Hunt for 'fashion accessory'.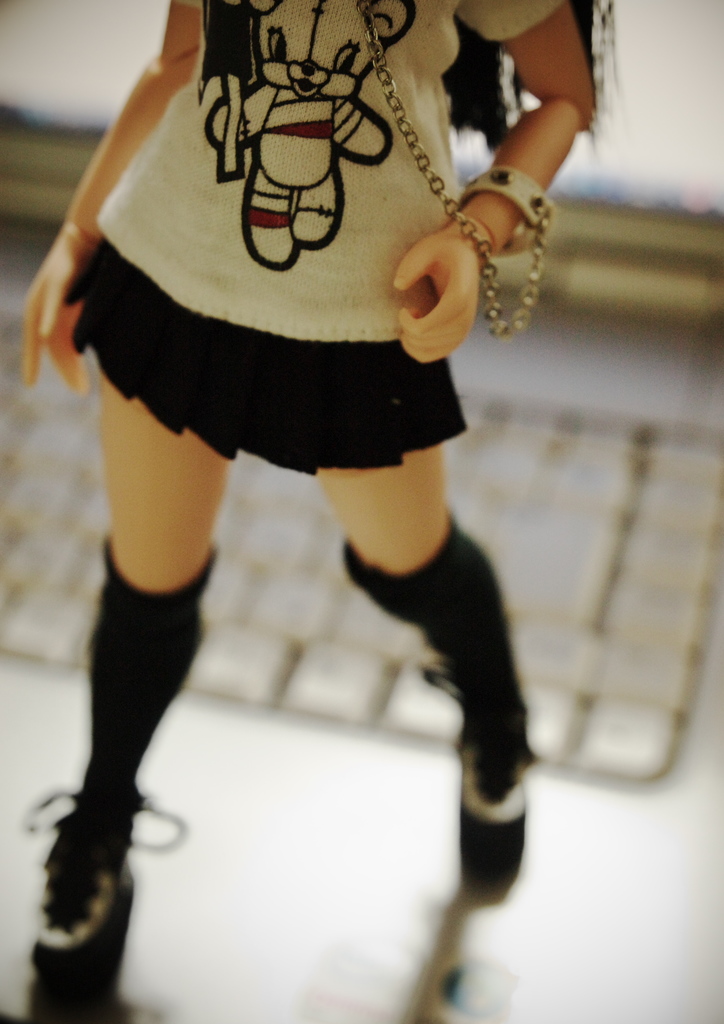
Hunted down at bbox=[426, 666, 536, 884].
